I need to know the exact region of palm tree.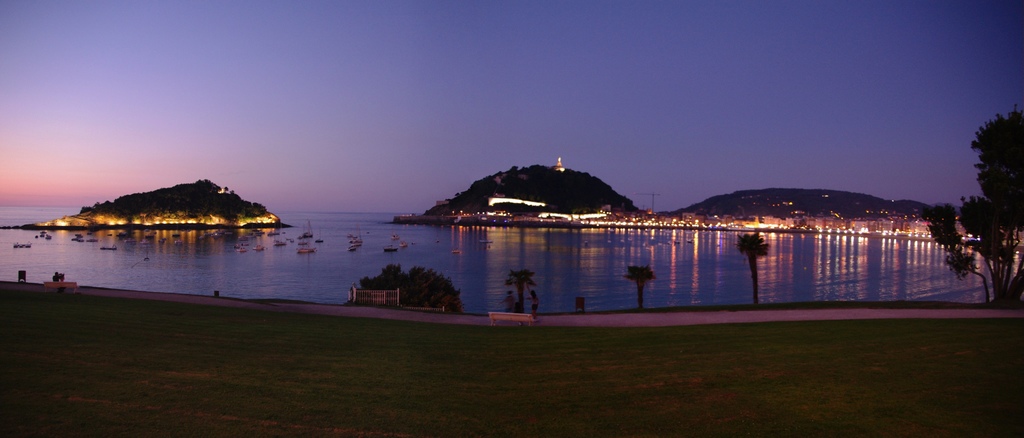
Region: {"x1": 614, "y1": 257, "x2": 650, "y2": 330}.
